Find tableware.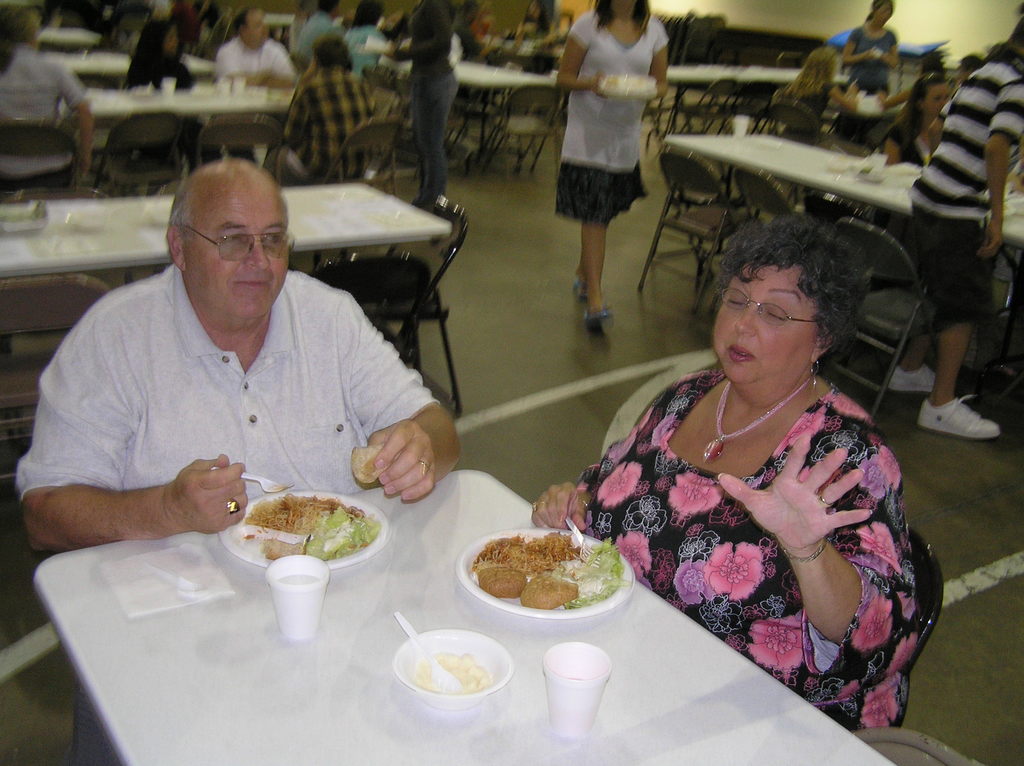
bbox(219, 491, 392, 570).
